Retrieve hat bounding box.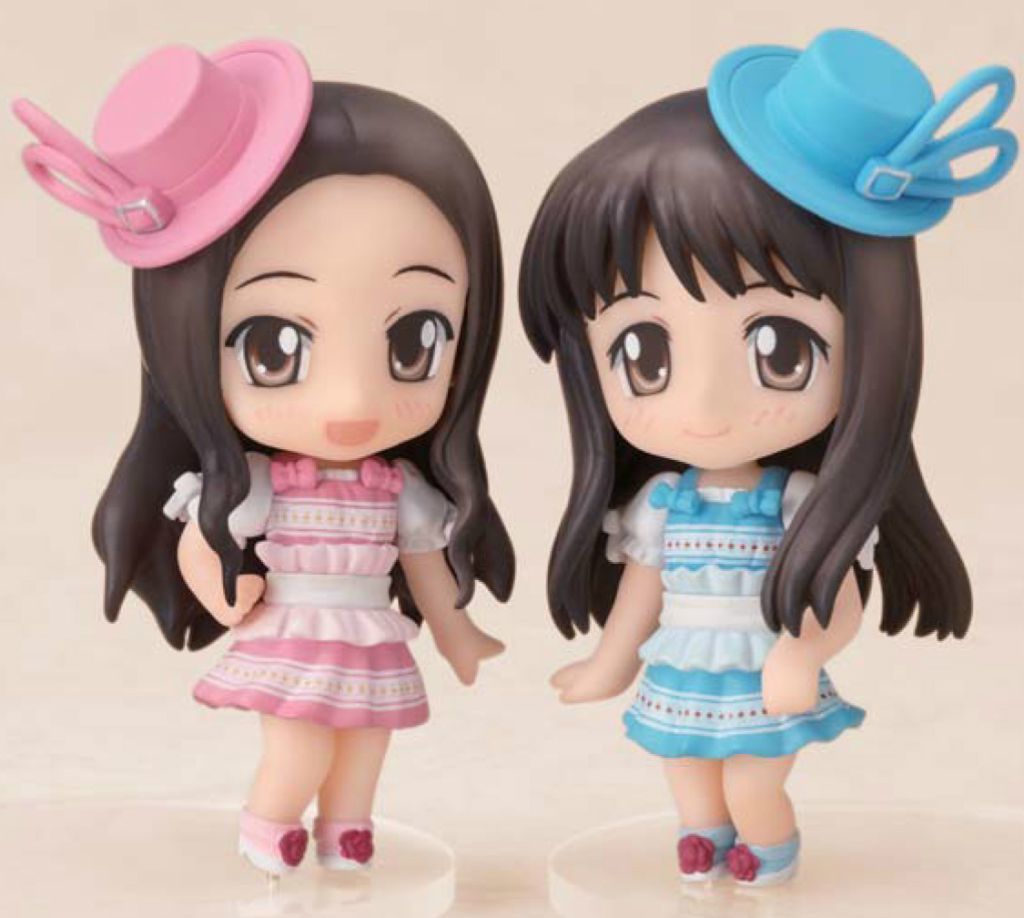
Bounding box: bbox=[706, 22, 1019, 241].
